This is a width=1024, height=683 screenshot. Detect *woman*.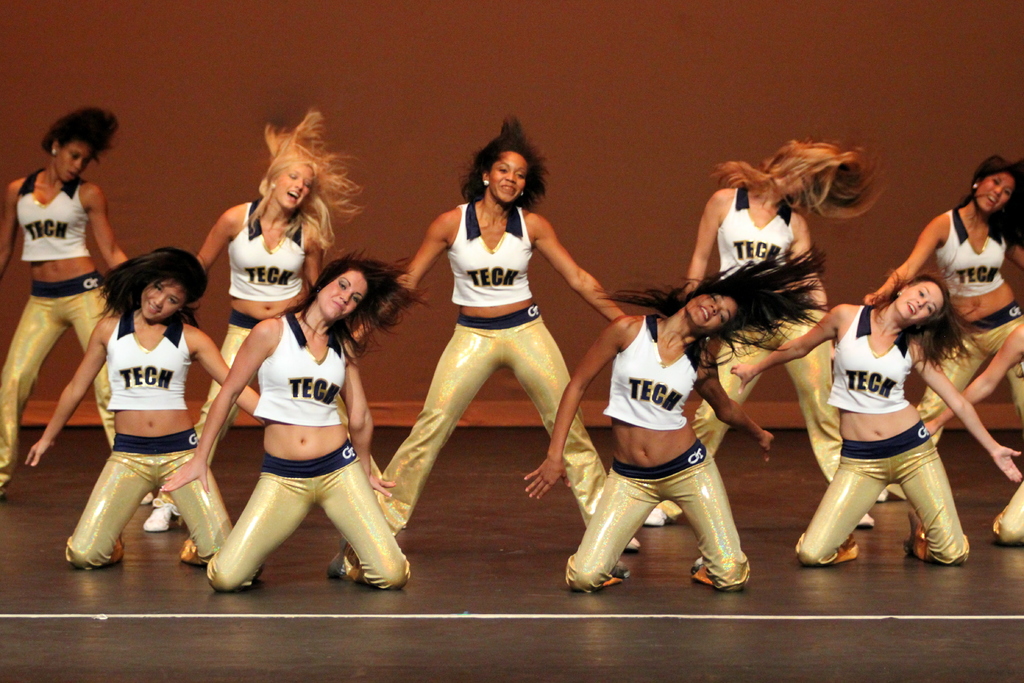
l=16, t=233, r=273, b=572.
